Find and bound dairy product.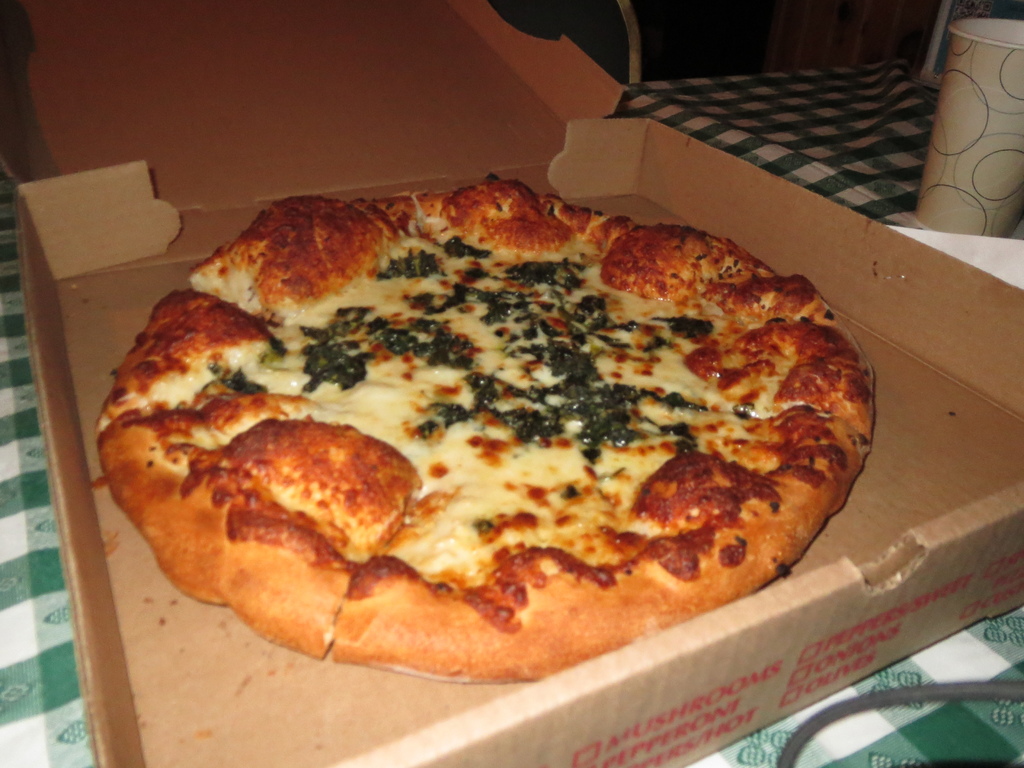
Bound: pyautogui.locateOnScreen(95, 173, 872, 683).
